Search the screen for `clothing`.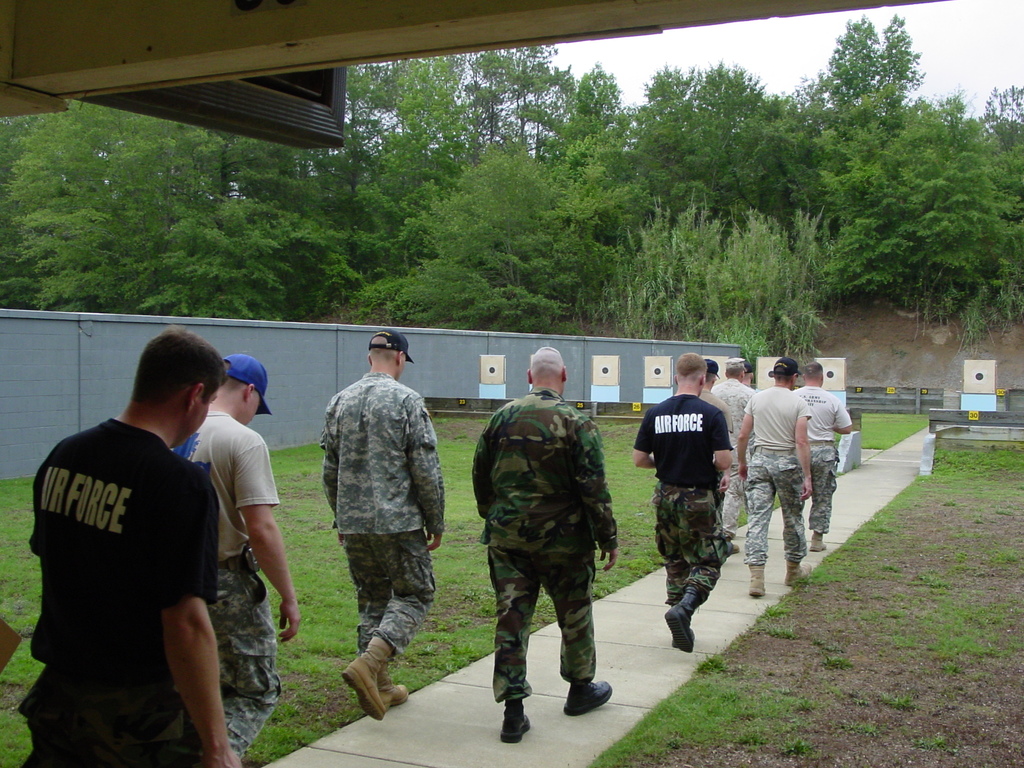
Found at locate(18, 410, 204, 767).
